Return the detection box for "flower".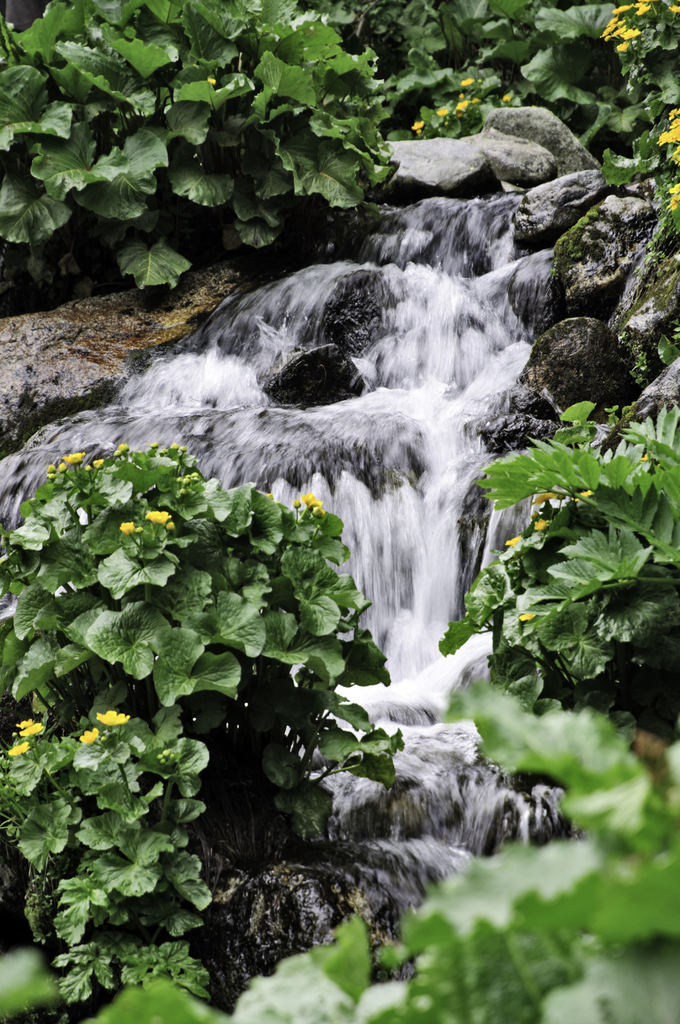
[left=533, top=515, right=555, bottom=531].
